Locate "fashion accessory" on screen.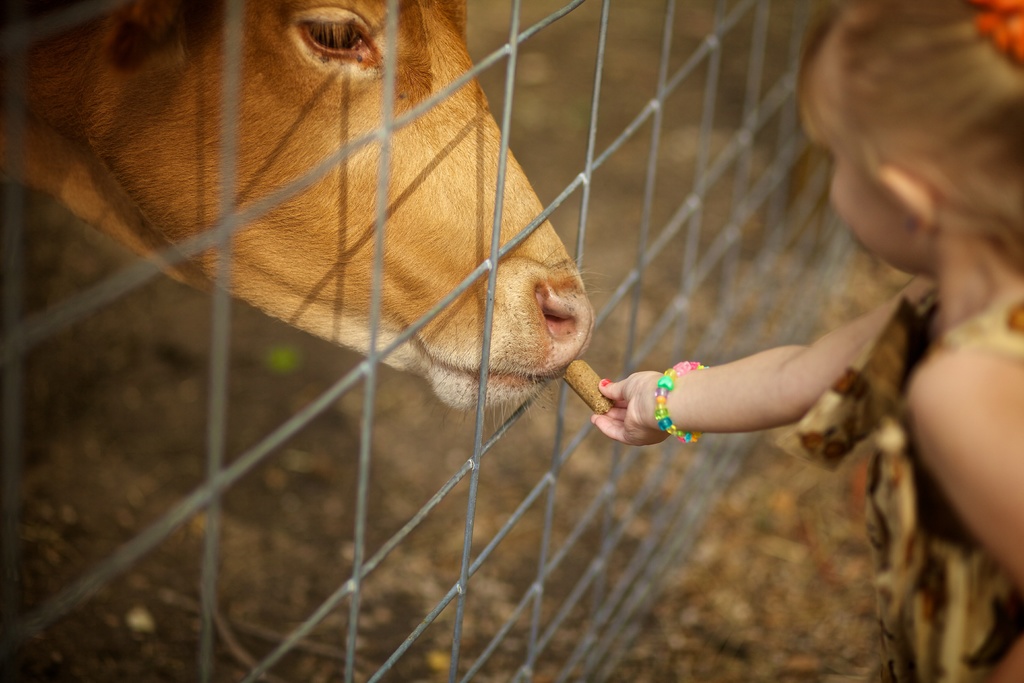
On screen at <box>972,0,1023,67</box>.
